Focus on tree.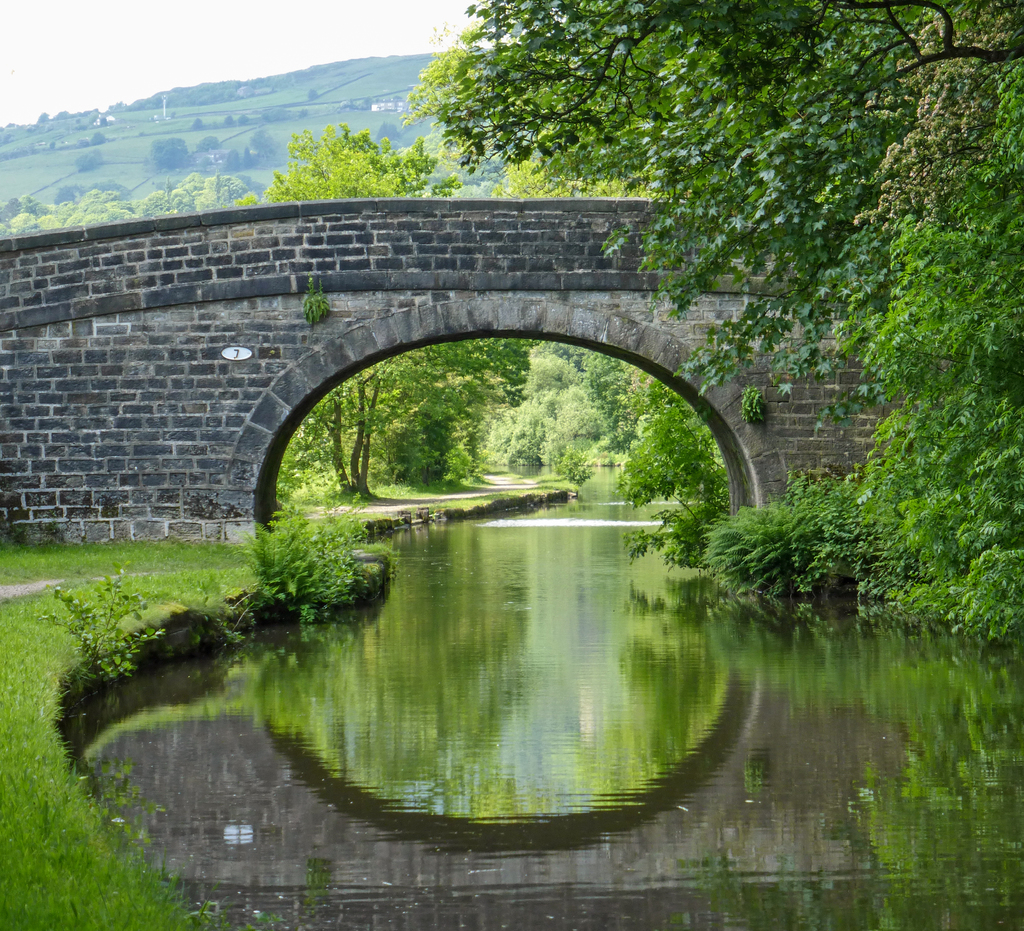
Focused at <region>39, 111, 53, 124</region>.
